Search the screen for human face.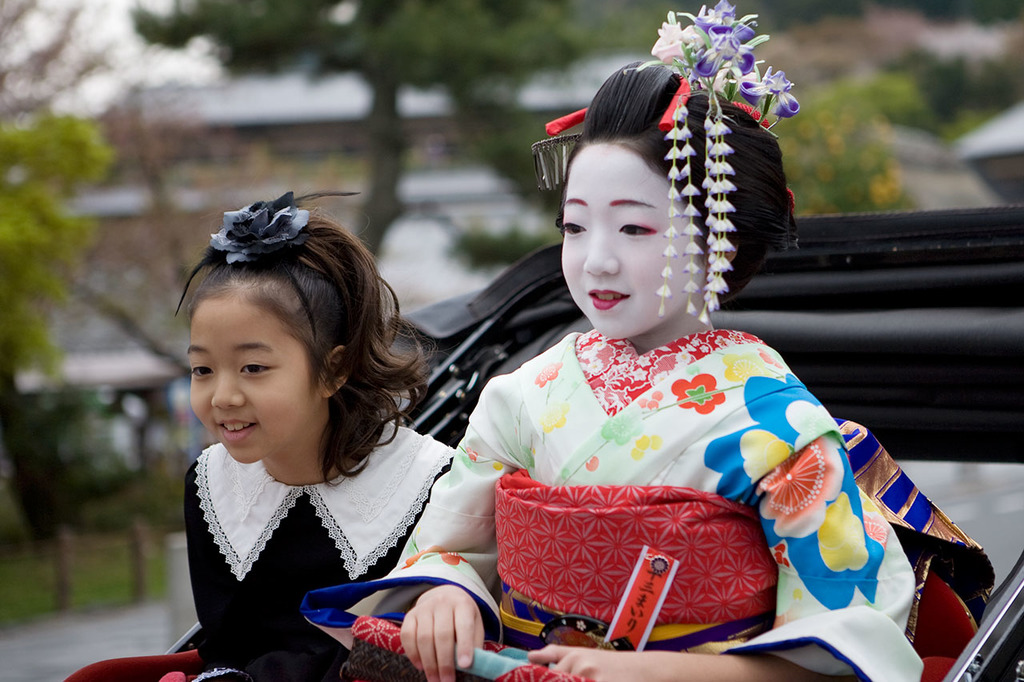
Found at {"left": 182, "top": 297, "right": 330, "bottom": 471}.
